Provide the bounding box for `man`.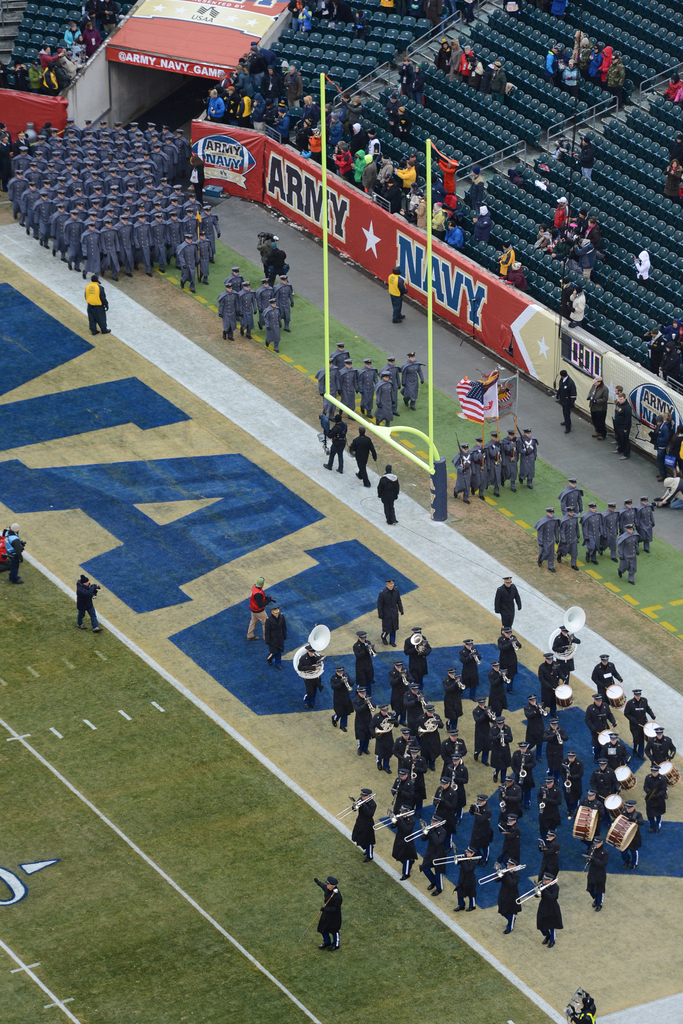
l=498, t=774, r=527, b=814.
